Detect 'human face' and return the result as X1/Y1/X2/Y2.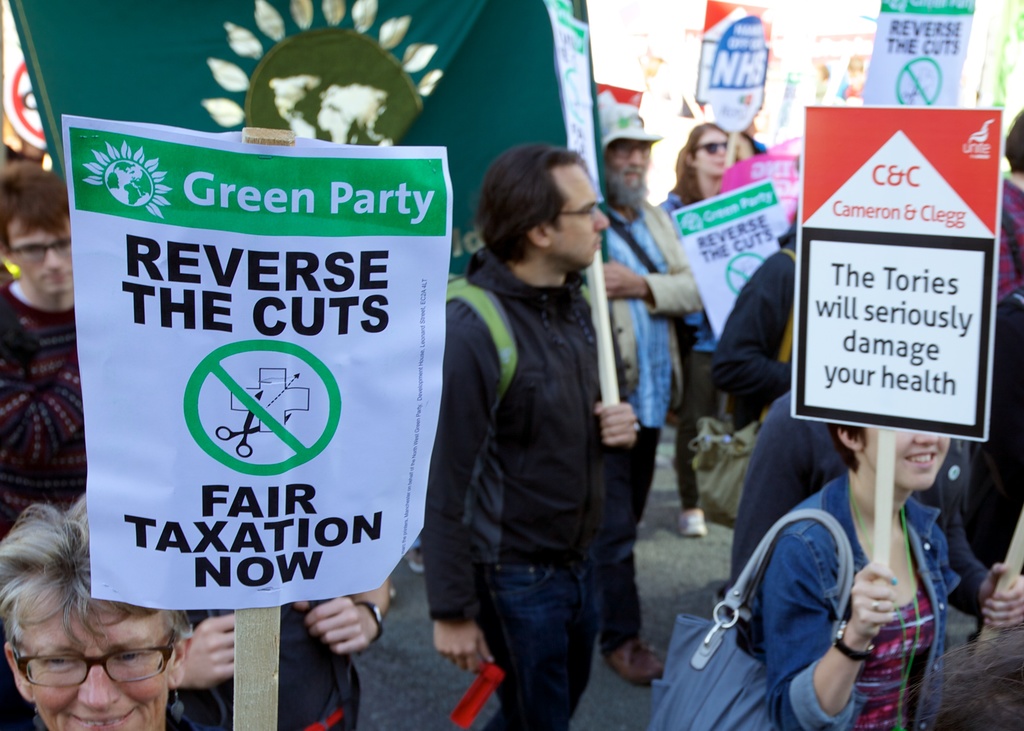
604/143/650/188.
